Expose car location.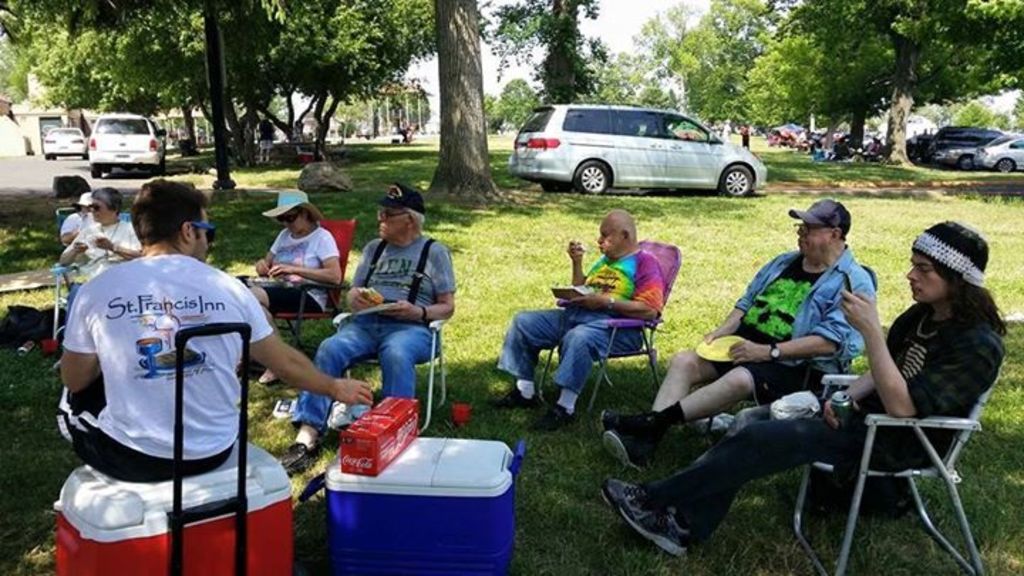
Exposed at box(85, 114, 162, 181).
